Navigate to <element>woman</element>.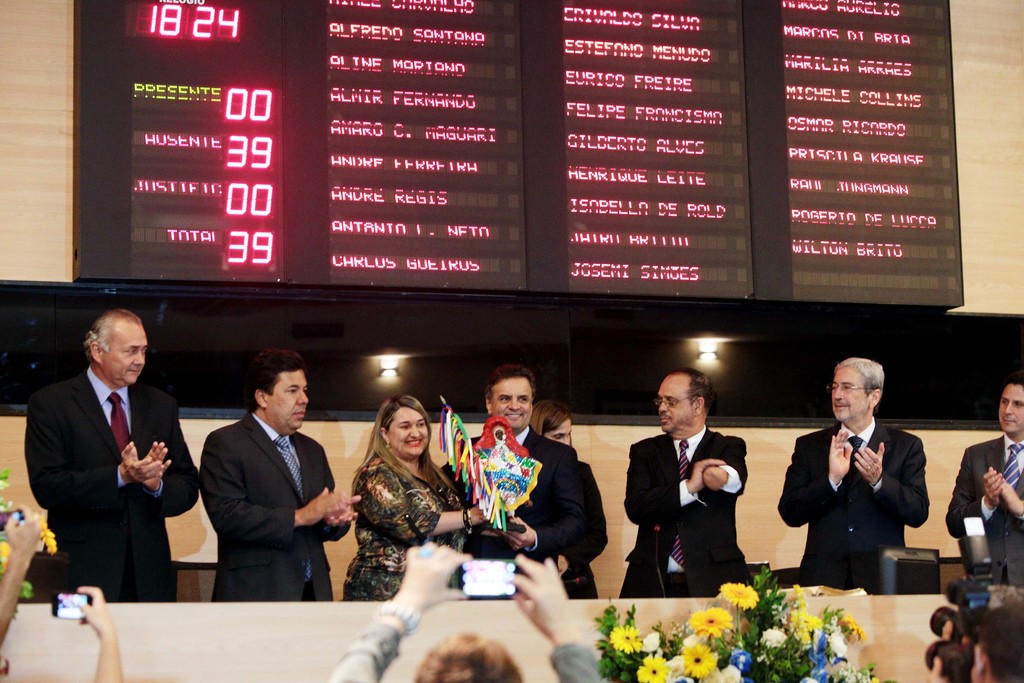
Navigation target: 335, 396, 461, 598.
